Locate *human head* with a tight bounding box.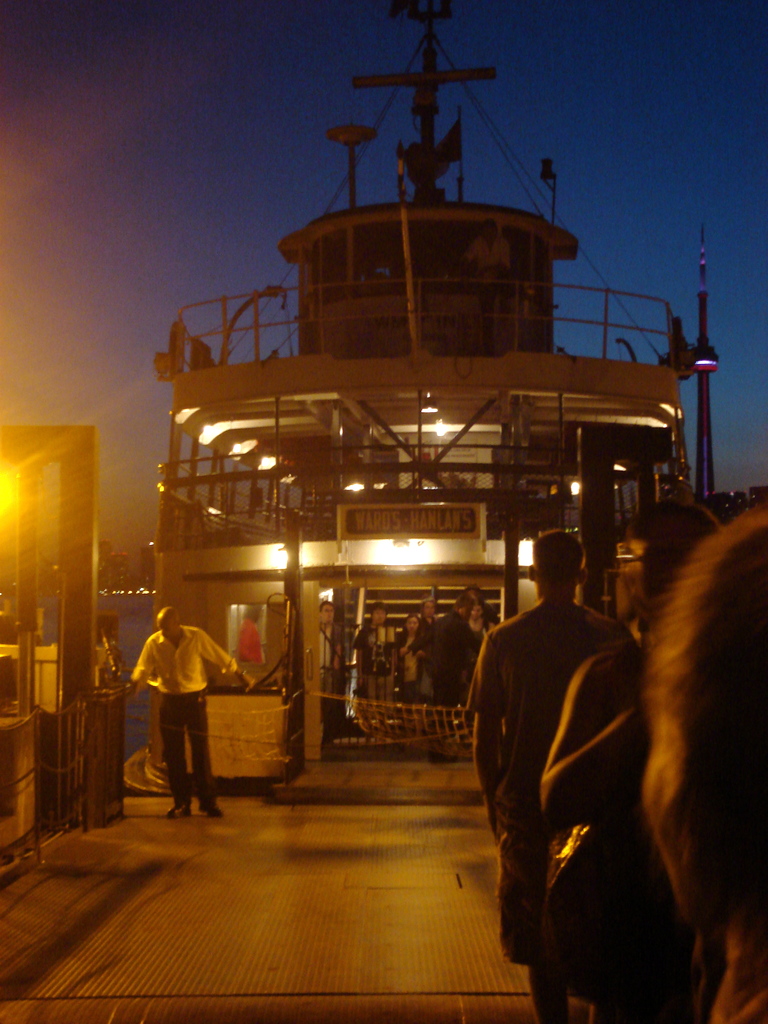
[406,612,422,636].
